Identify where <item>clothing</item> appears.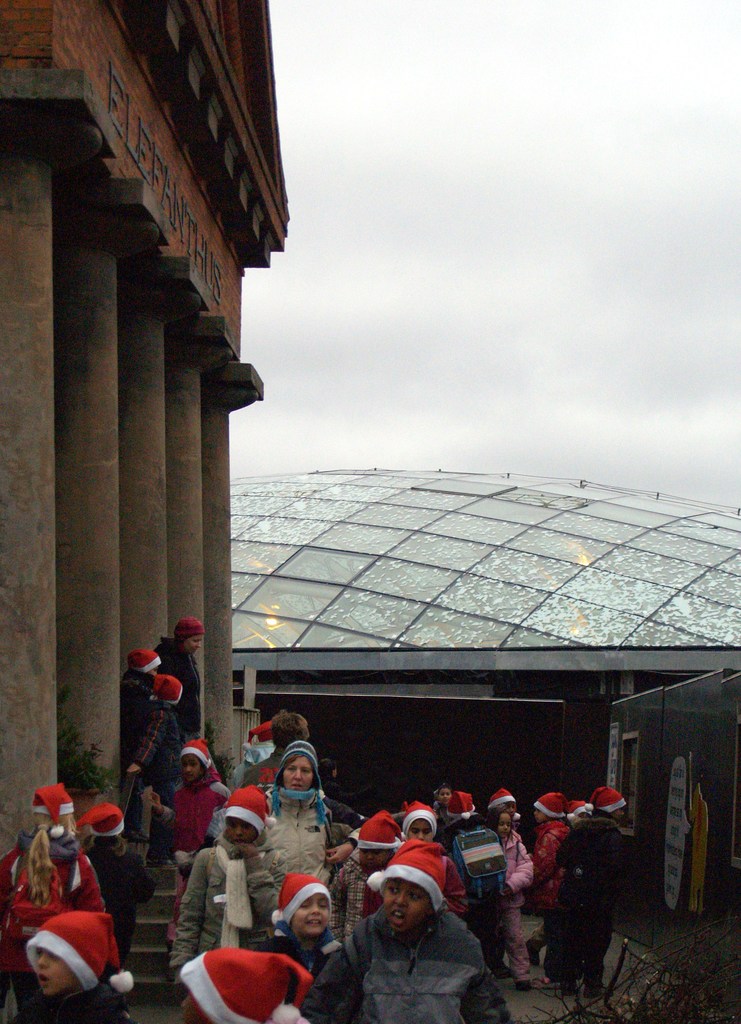
Appears at l=318, t=851, r=515, b=1023.
